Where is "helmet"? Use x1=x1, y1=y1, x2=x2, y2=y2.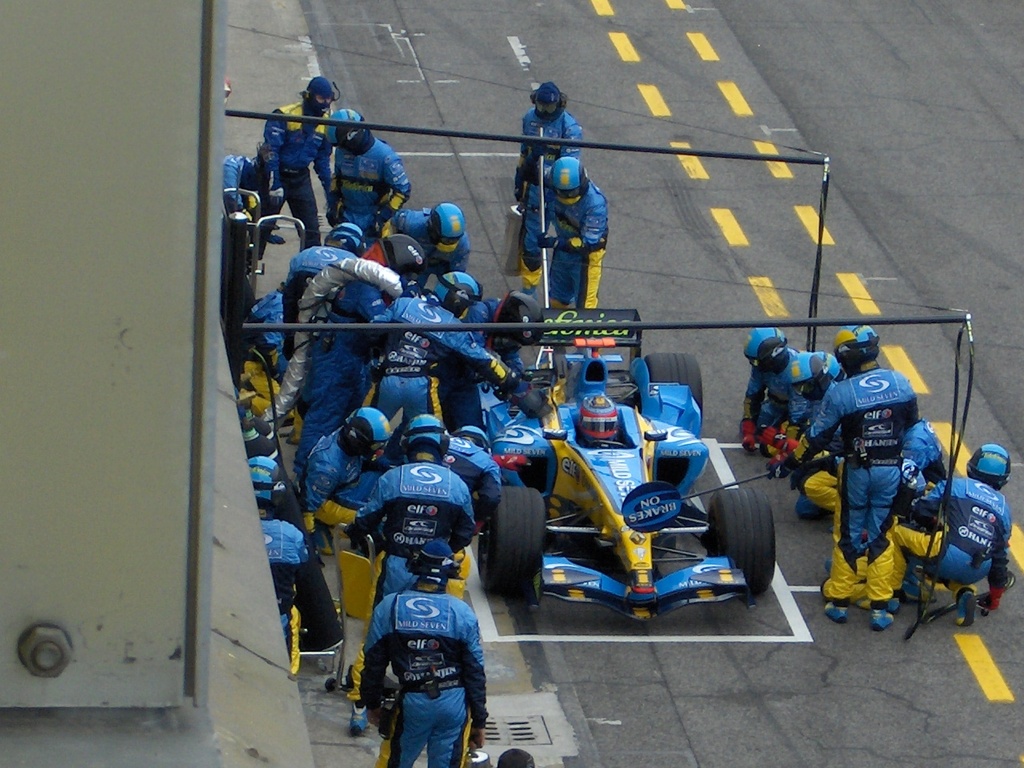
x1=581, y1=394, x2=619, y2=442.
